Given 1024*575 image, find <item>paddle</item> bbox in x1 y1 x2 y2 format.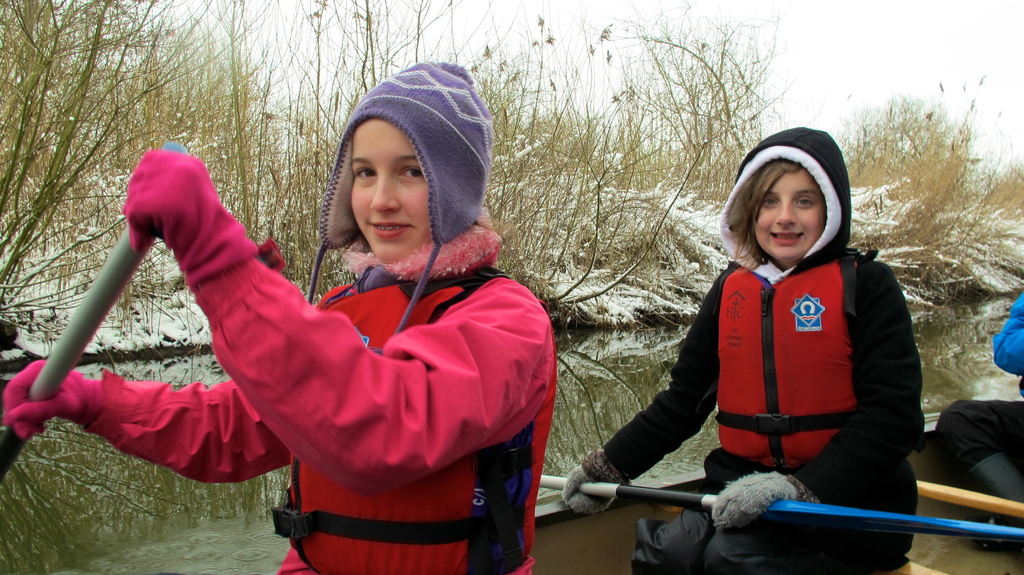
539 472 1023 542.
